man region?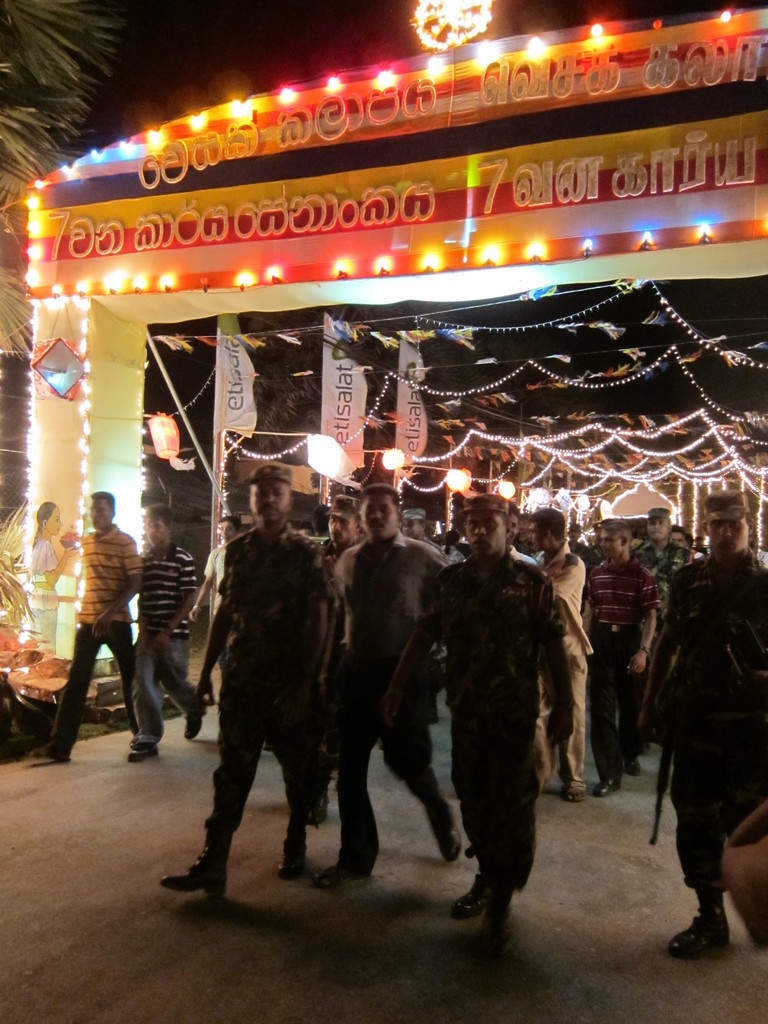
(33, 491, 158, 764)
